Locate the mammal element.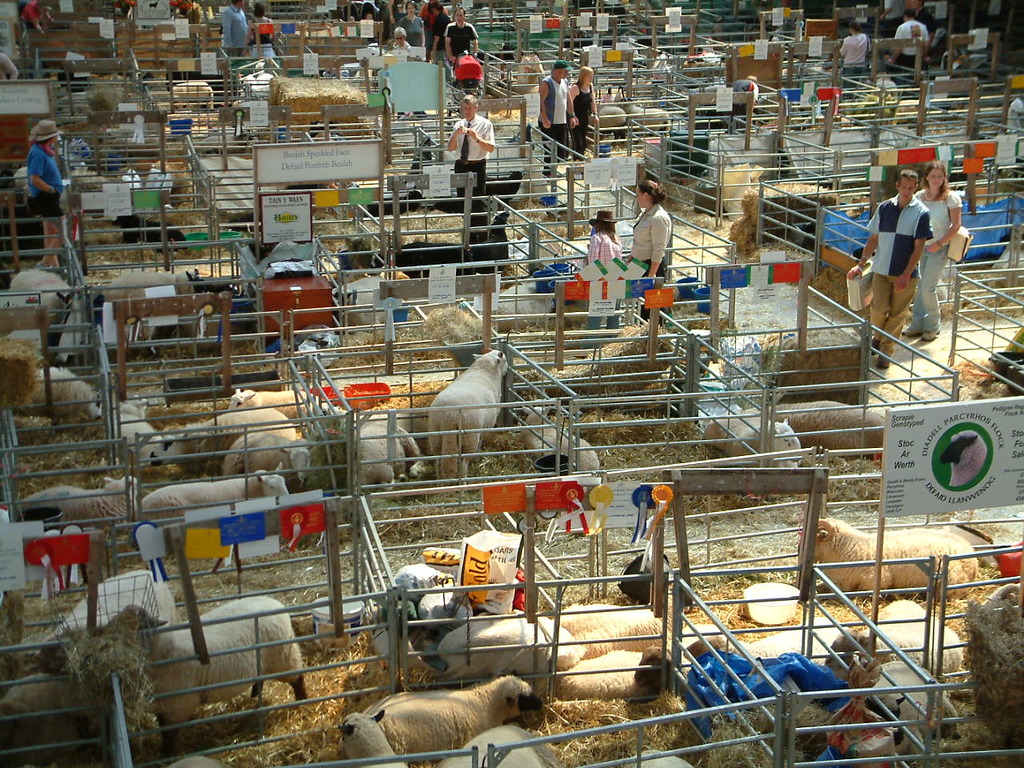
Element bbox: crop(149, 404, 297, 471).
